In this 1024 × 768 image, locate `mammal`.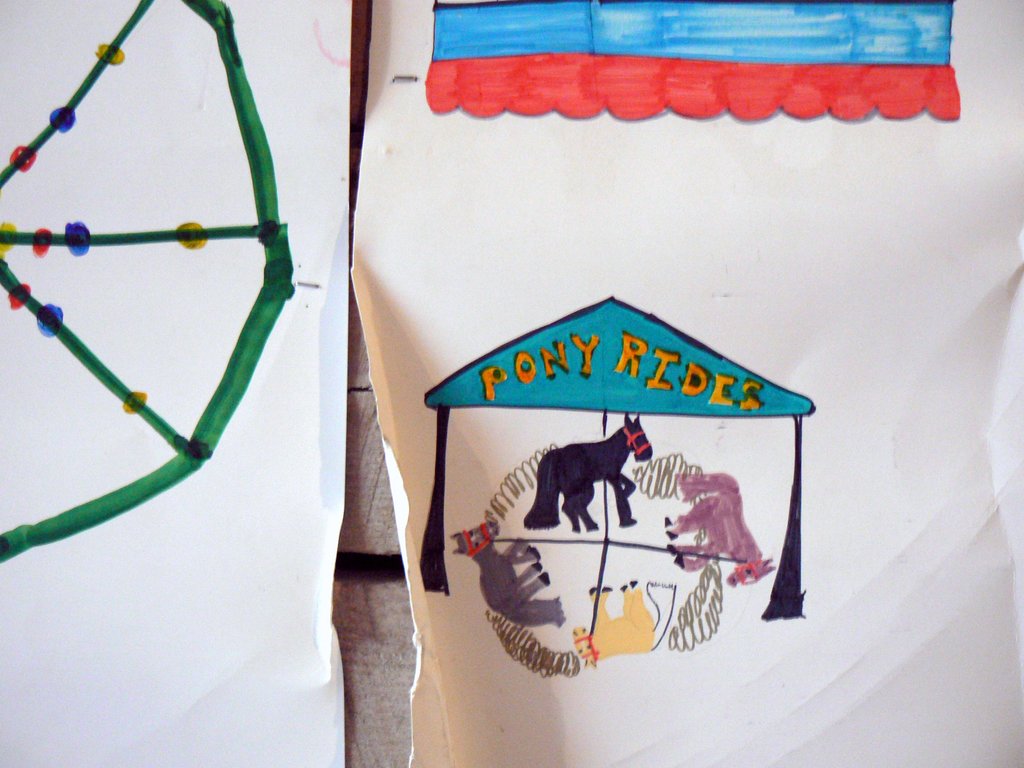
Bounding box: crop(454, 523, 563, 627).
